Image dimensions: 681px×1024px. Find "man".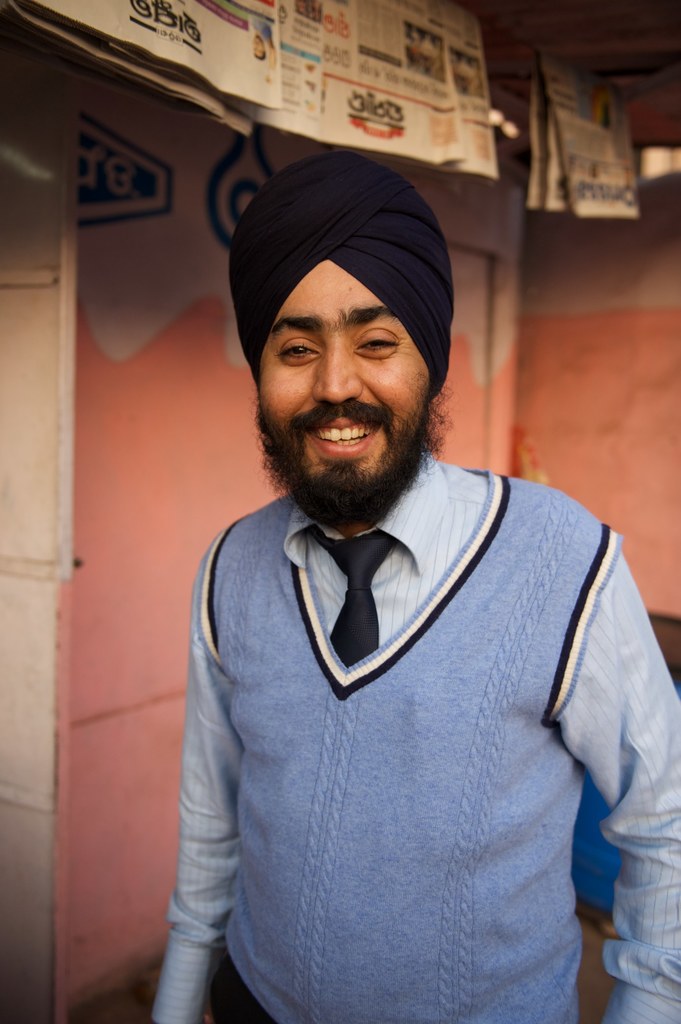
detection(143, 154, 680, 1023).
